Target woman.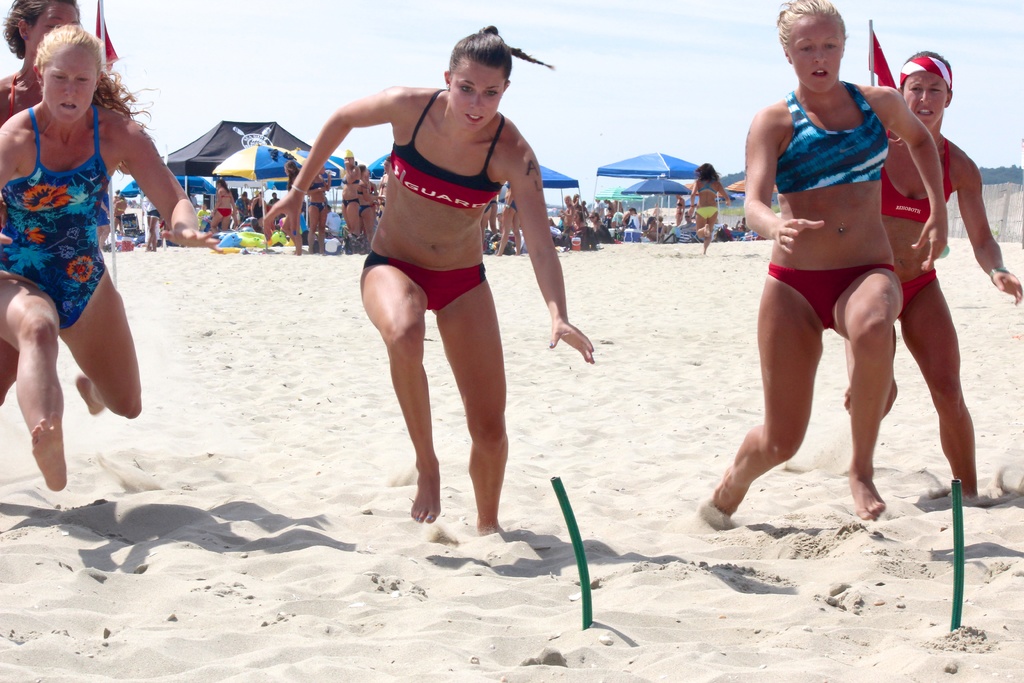
Target region: l=841, t=49, r=1023, b=497.
